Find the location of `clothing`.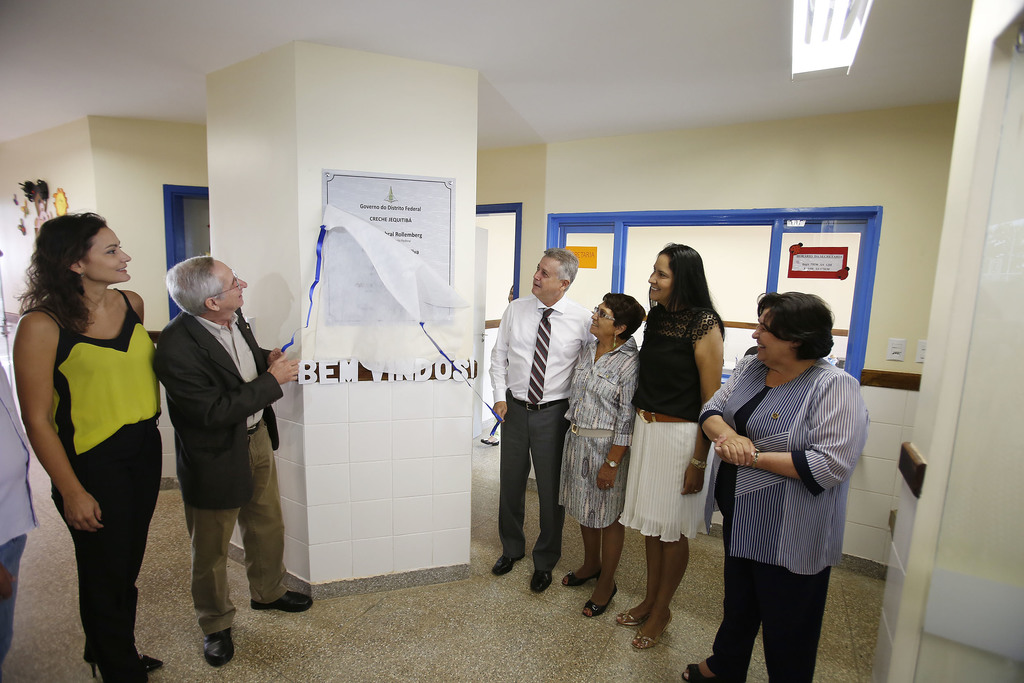
Location: detection(488, 291, 589, 400).
